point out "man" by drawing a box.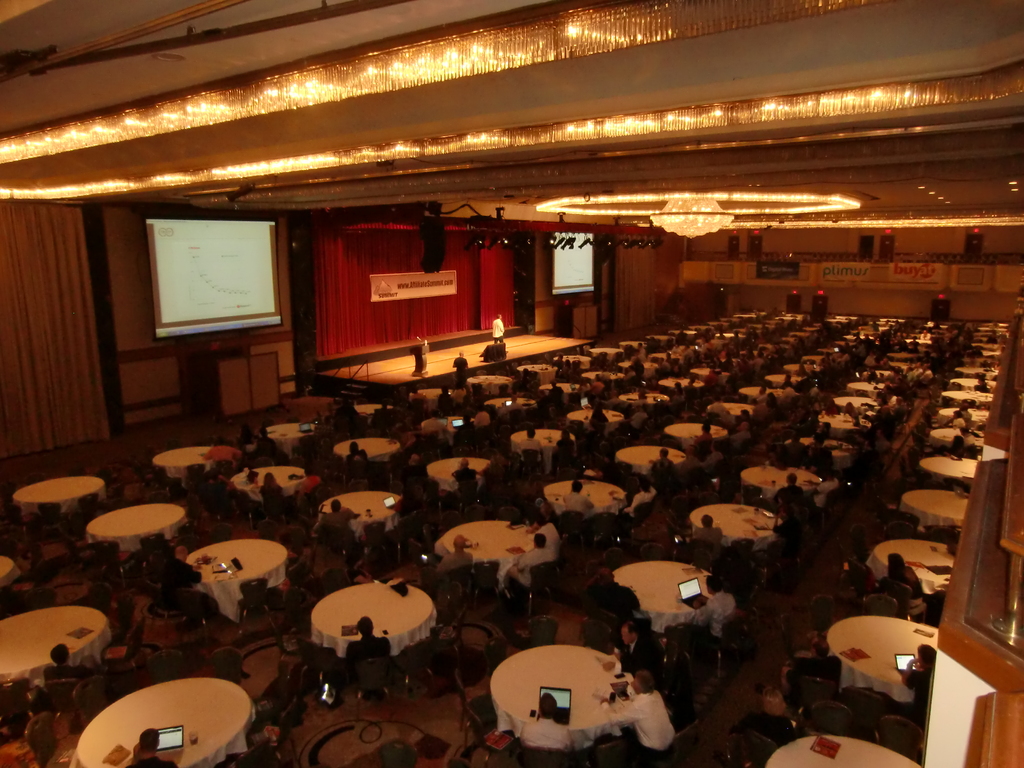
{"x1": 775, "y1": 474, "x2": 807, "y2": 508}.
